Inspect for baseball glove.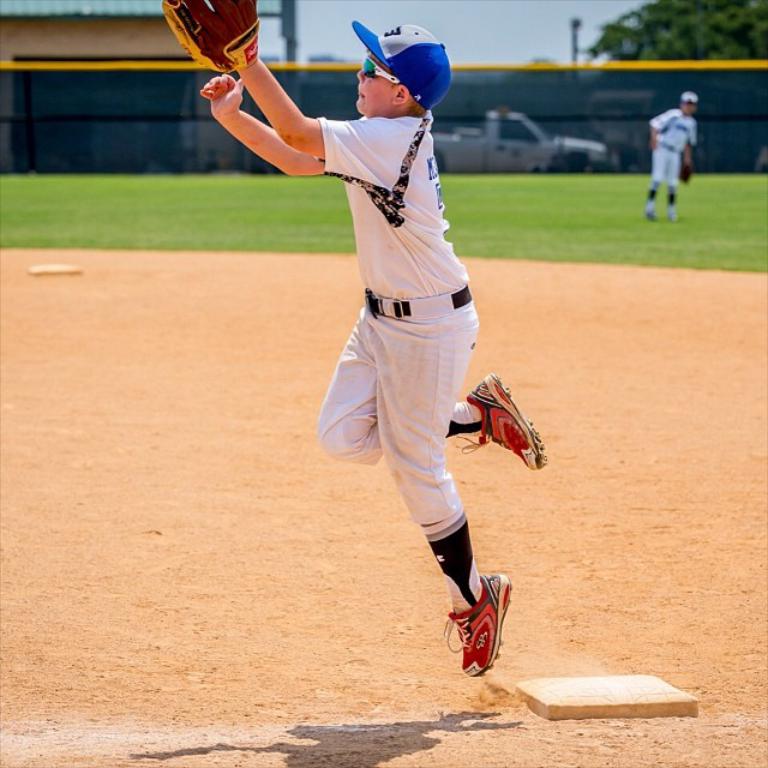
Inspection: Rect(162, 0, 260, 73).
